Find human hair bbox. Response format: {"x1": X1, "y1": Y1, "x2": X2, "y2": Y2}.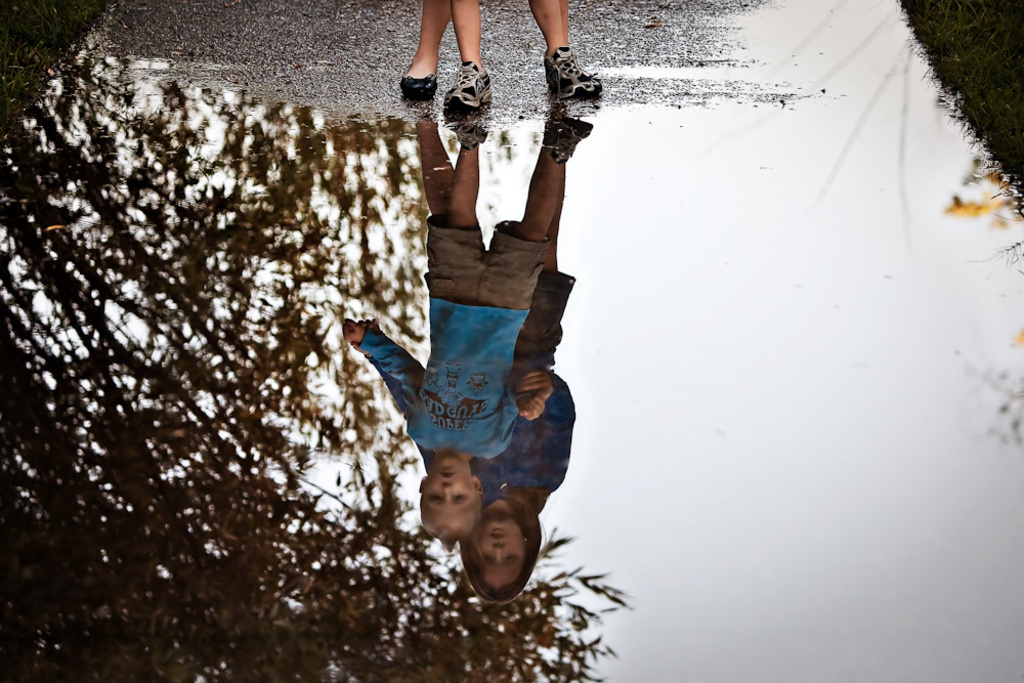
{"x1": 479, "y1": 547, "x2": 546, "y2": 601}.
